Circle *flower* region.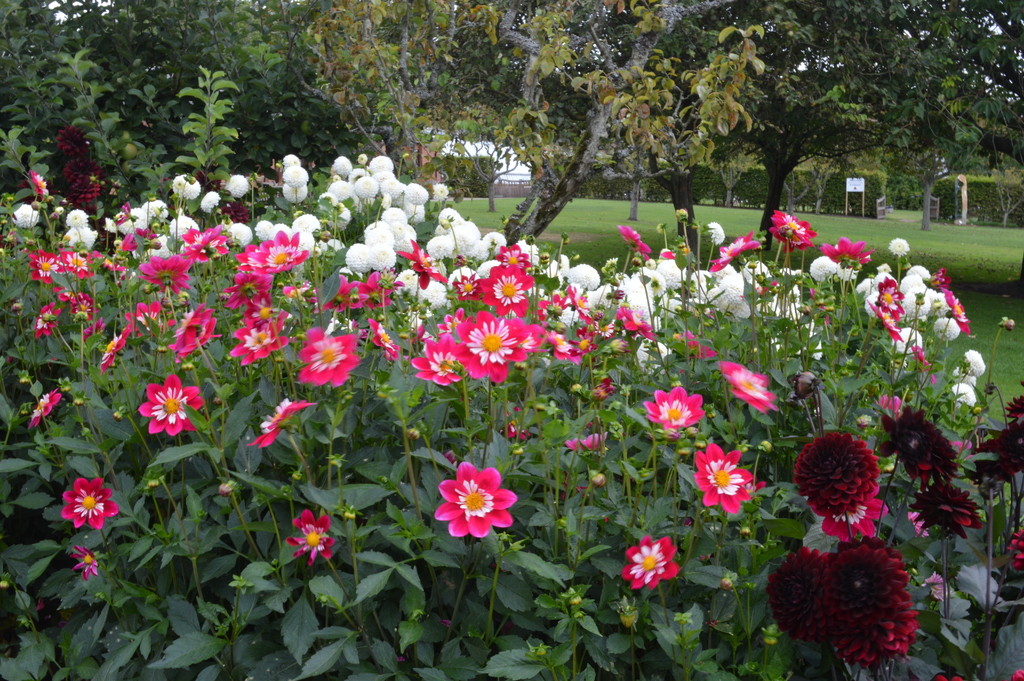
Region: [928, 678, 962, 680].
